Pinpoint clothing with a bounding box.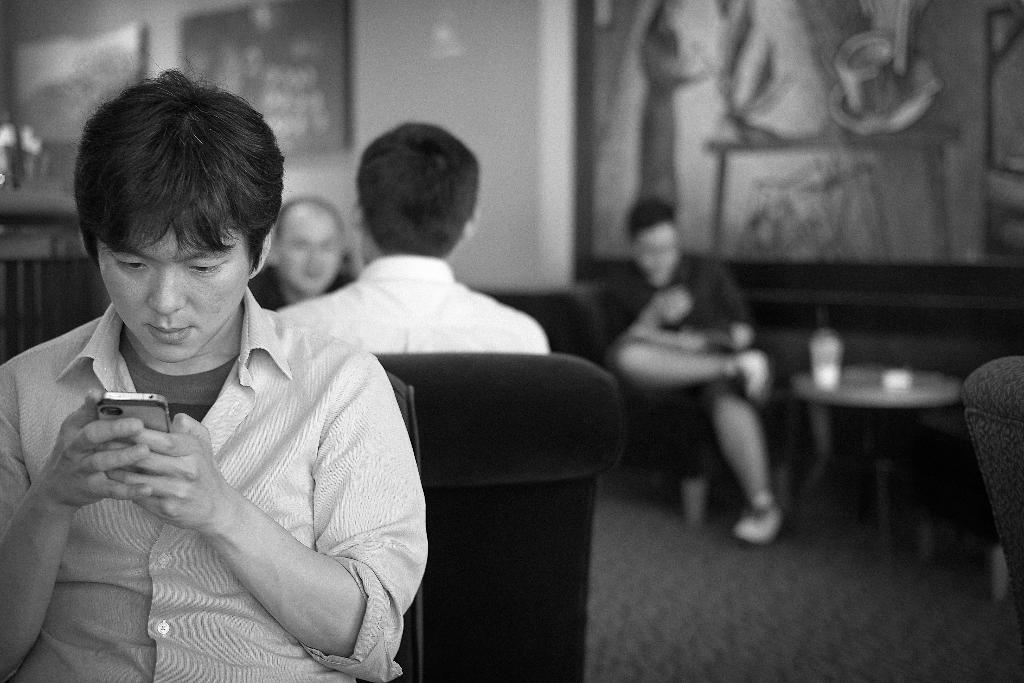
<box>0,292,426,682</box>.
